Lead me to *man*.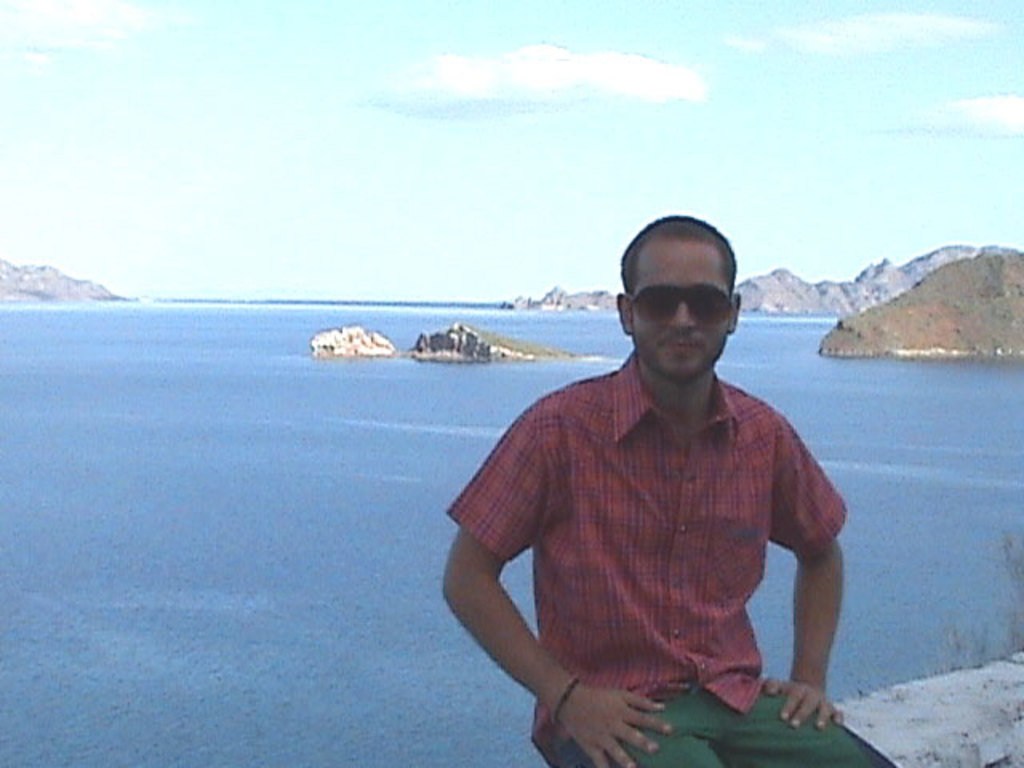
Lead to box=[445, 214, 859, 738].
